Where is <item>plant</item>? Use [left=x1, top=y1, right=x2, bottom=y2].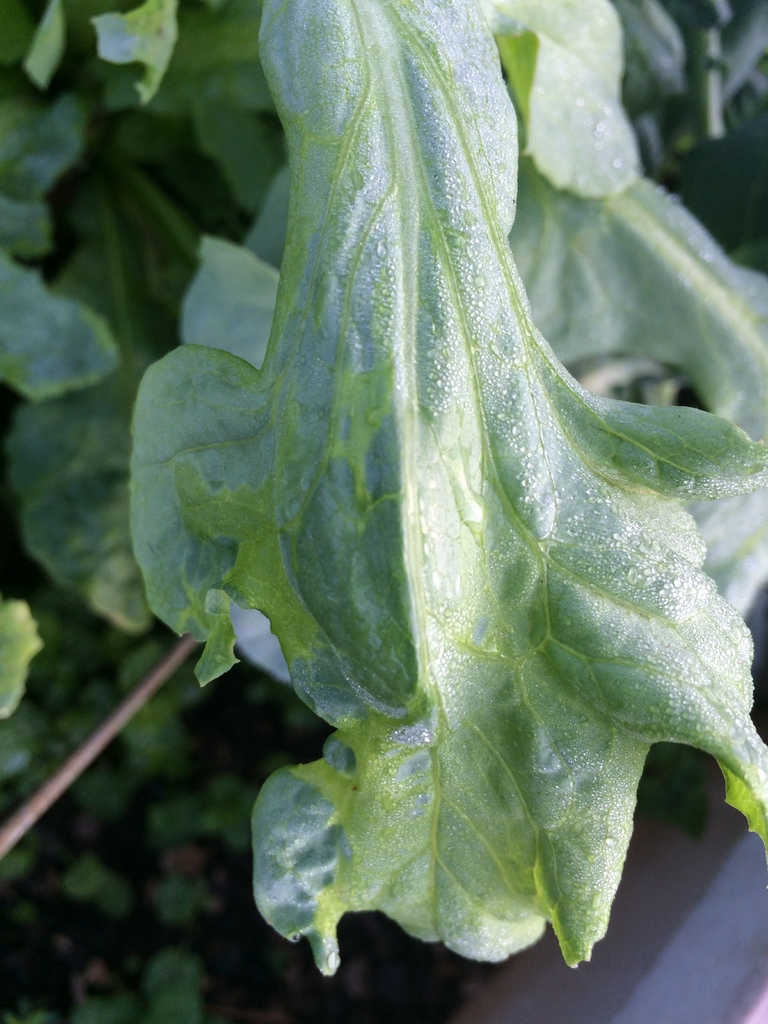
[left=0, top=0, right=767, bottom=1023].
